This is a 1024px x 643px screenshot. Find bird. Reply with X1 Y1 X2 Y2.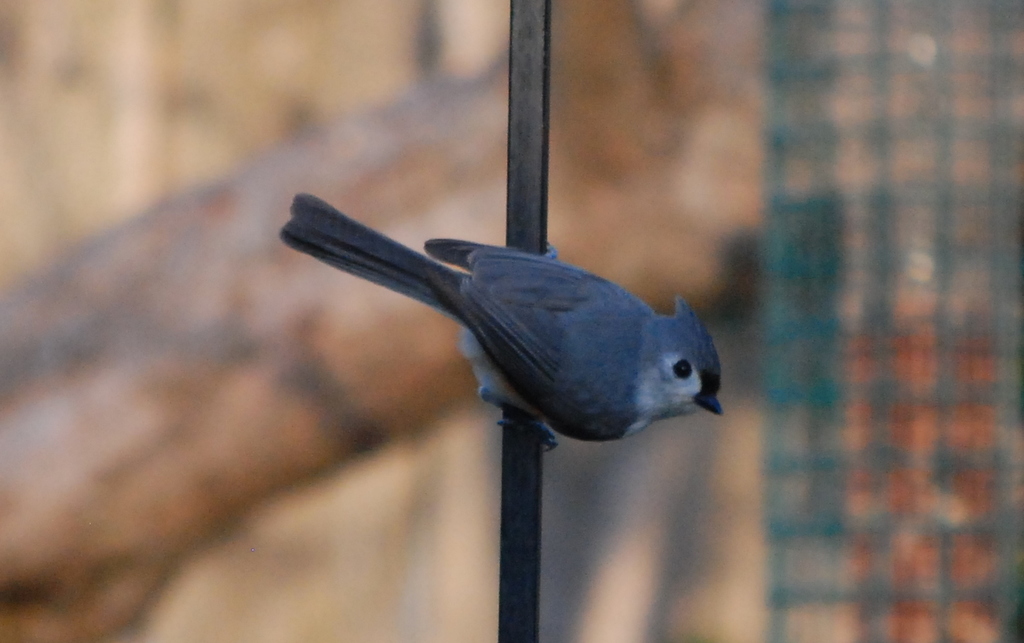
267 226 732 466.
